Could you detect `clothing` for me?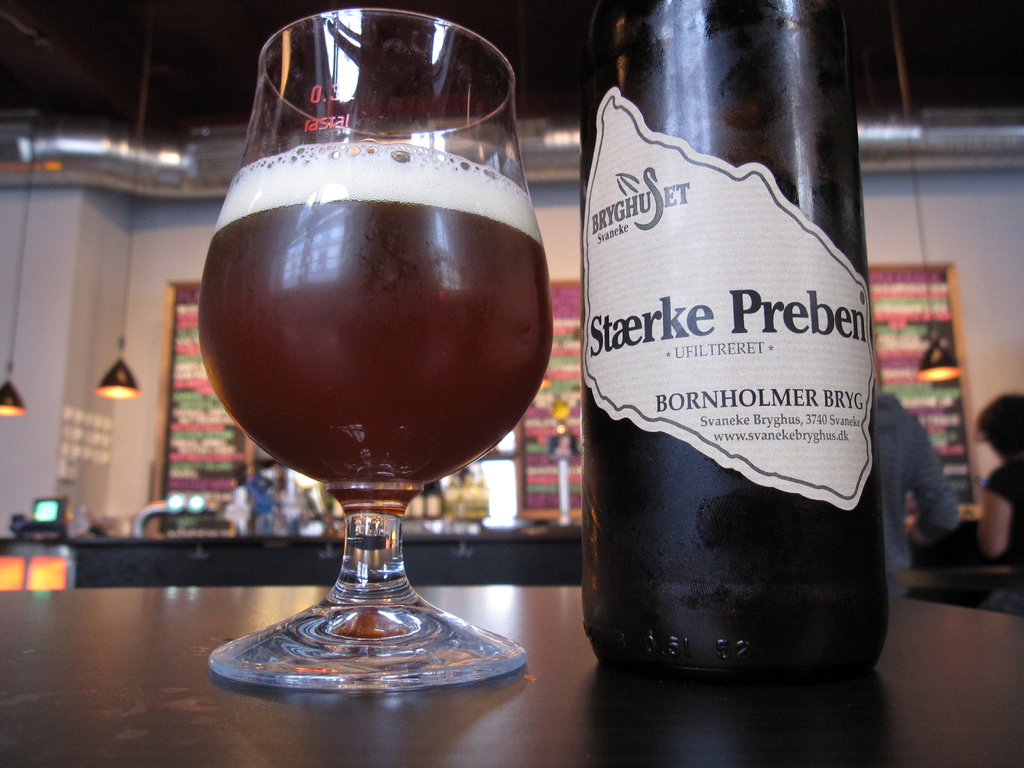
Detection result: pyautogui.locateOnScreen(983, 463, 1023, 551).
